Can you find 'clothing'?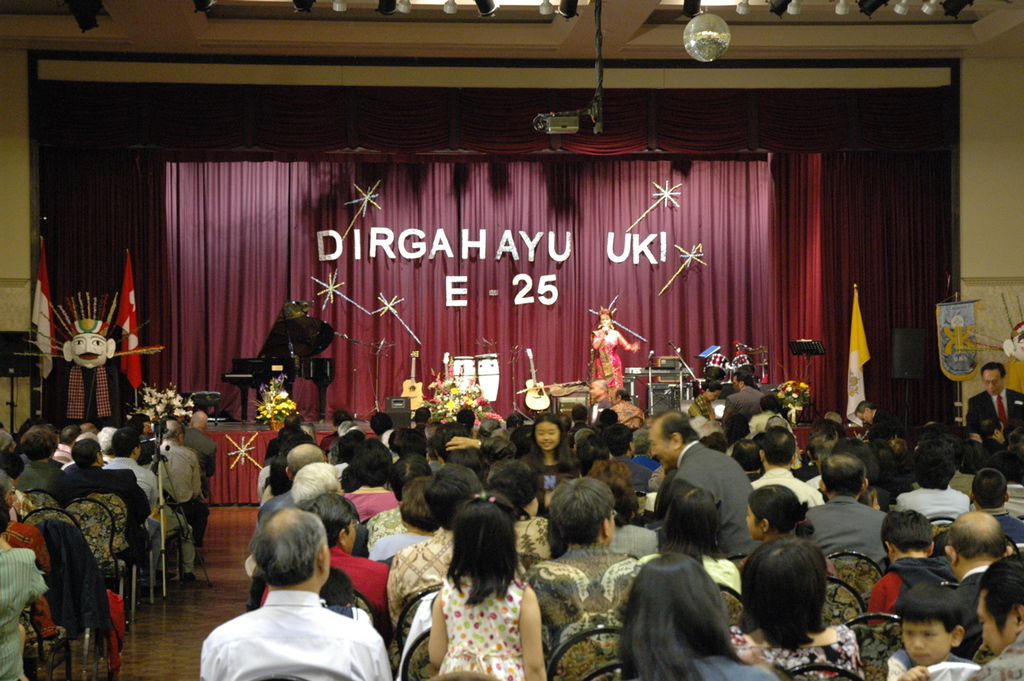
Yes, bounding box: locate(259, 547, 379, 607).
